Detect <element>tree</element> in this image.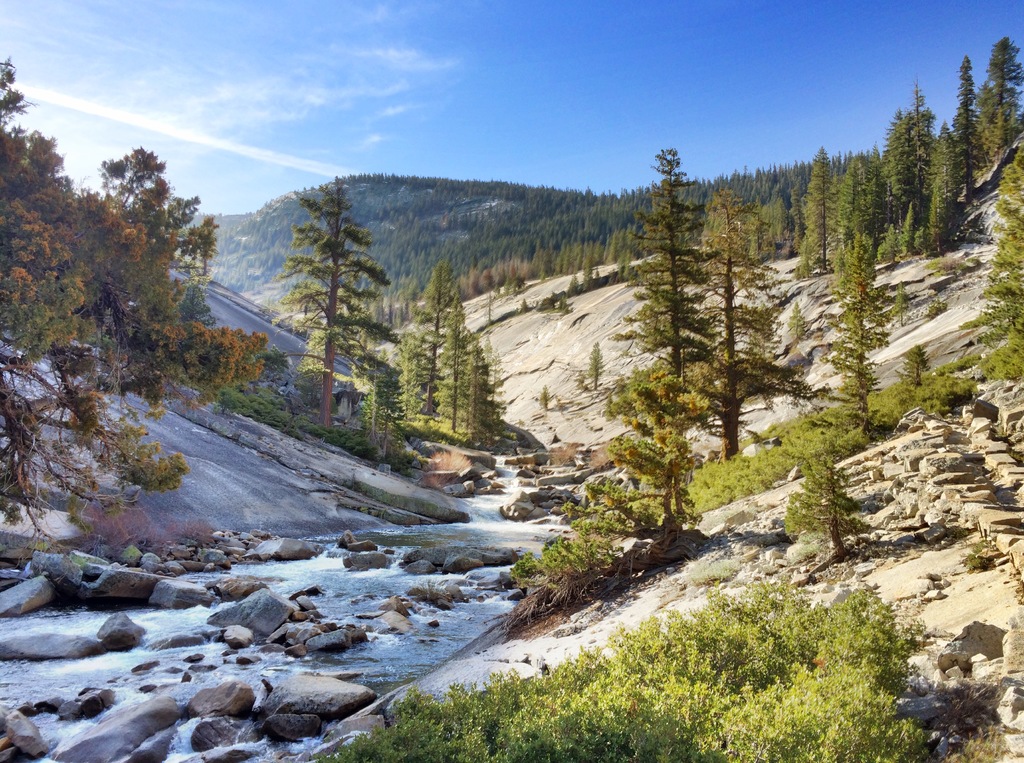
Detection: left=851, top=144, right=893, bottom=245.
